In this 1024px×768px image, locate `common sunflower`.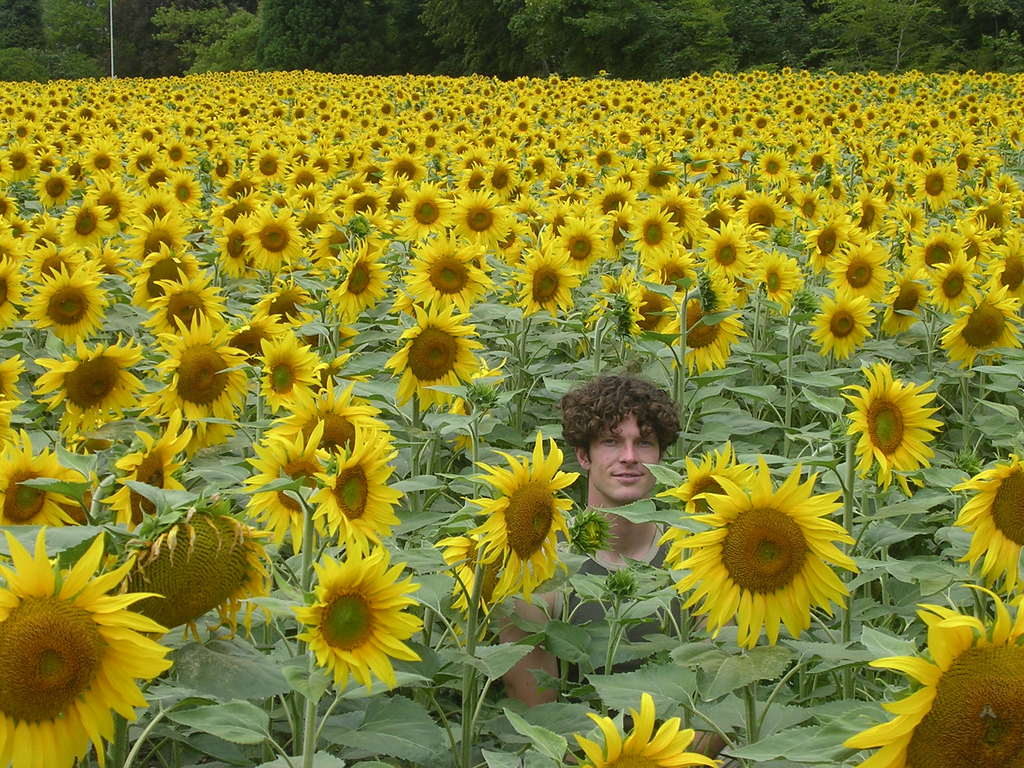
Bounding box: rect(0, 527, 170, 767).
